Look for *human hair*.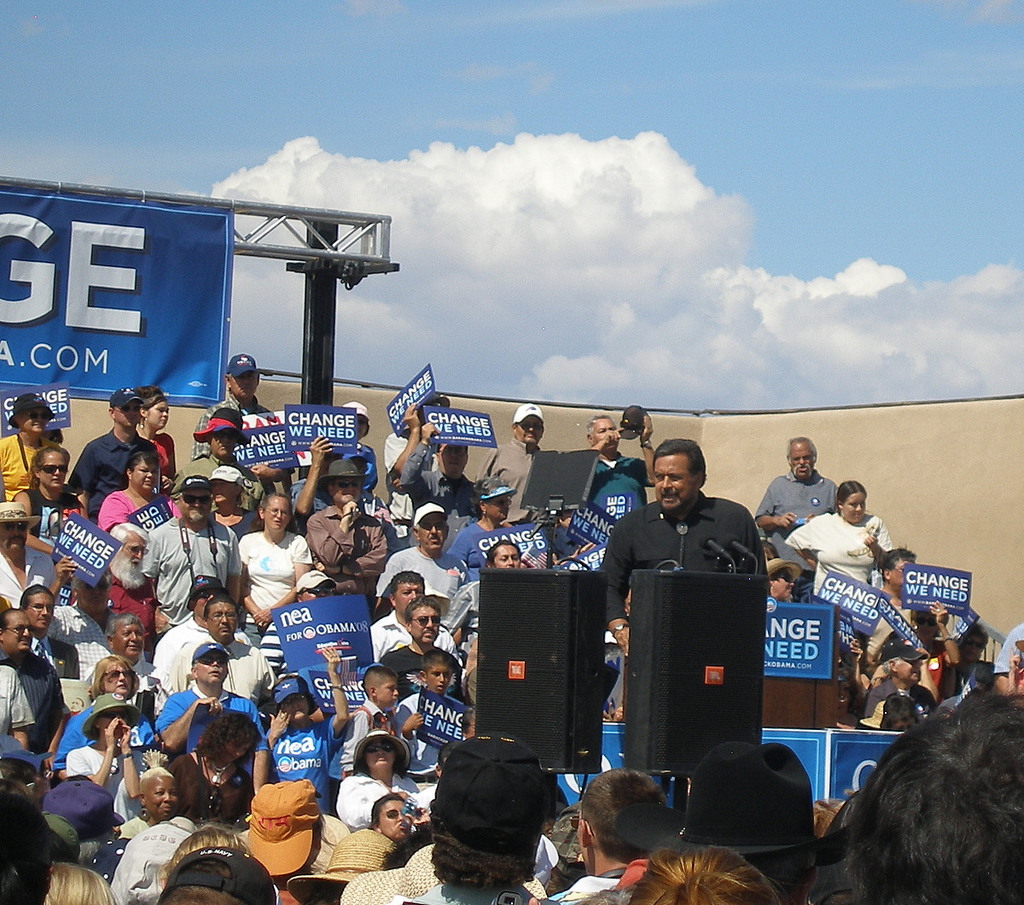
Found: detection(881, 657, 900, 676).
